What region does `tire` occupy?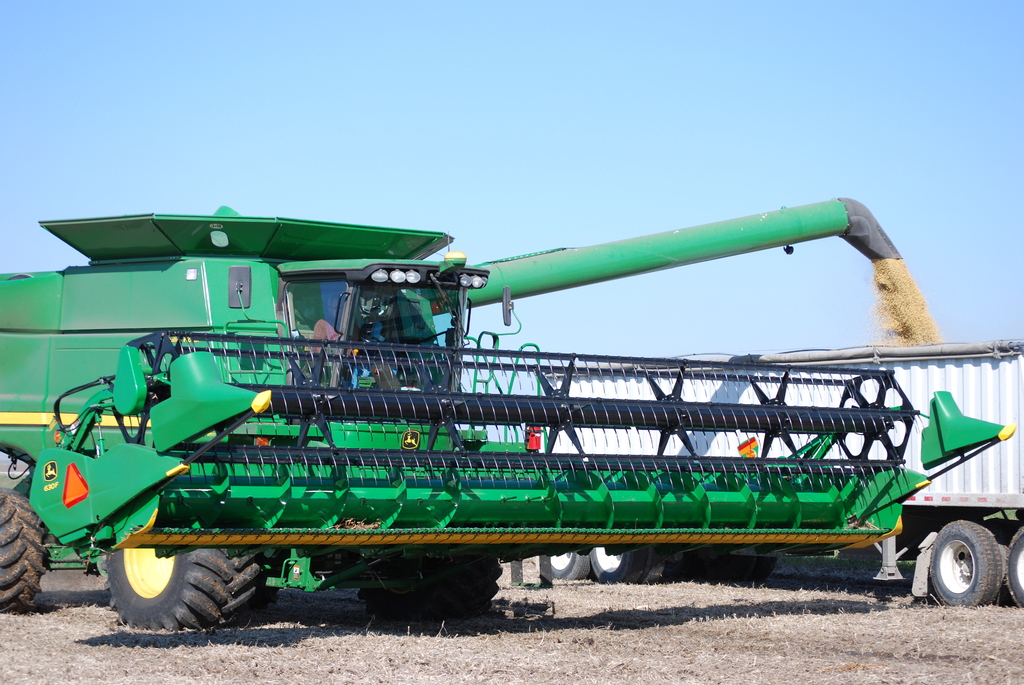
(993, 520, 1008, 605).
